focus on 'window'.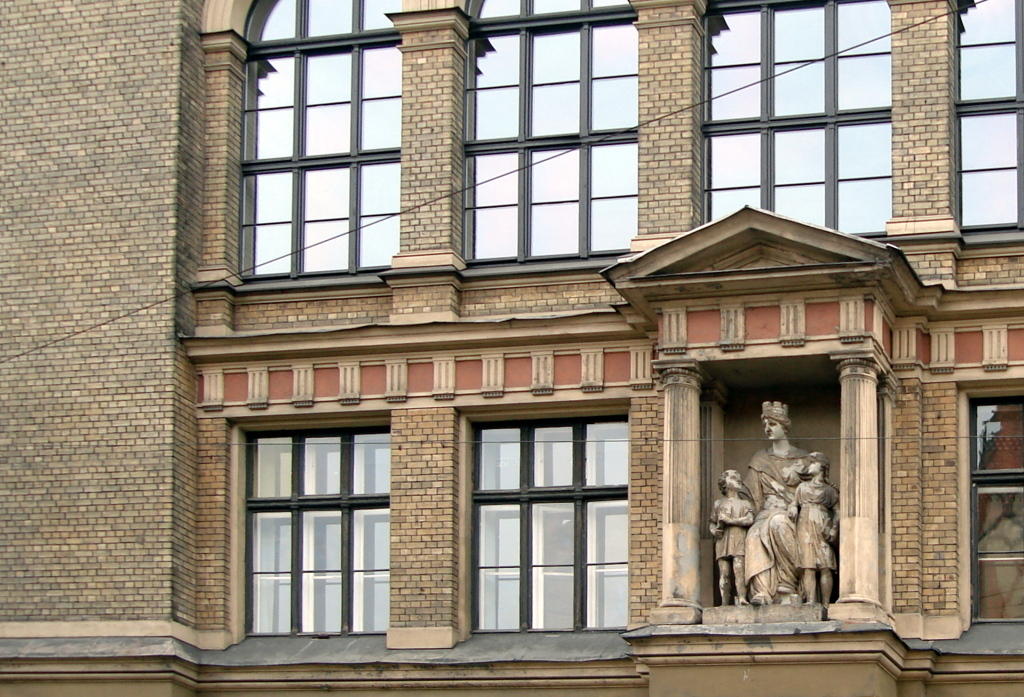
Focused at 974 387 1023 627.
